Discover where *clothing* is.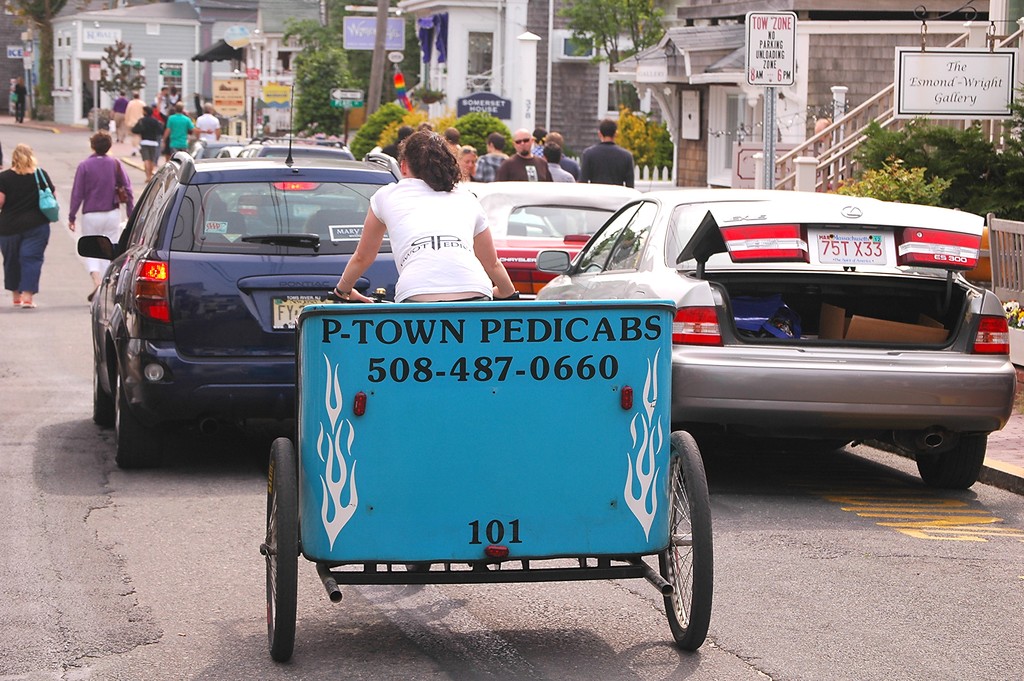
Discovered at BBox(163, 108, 192, 156).
